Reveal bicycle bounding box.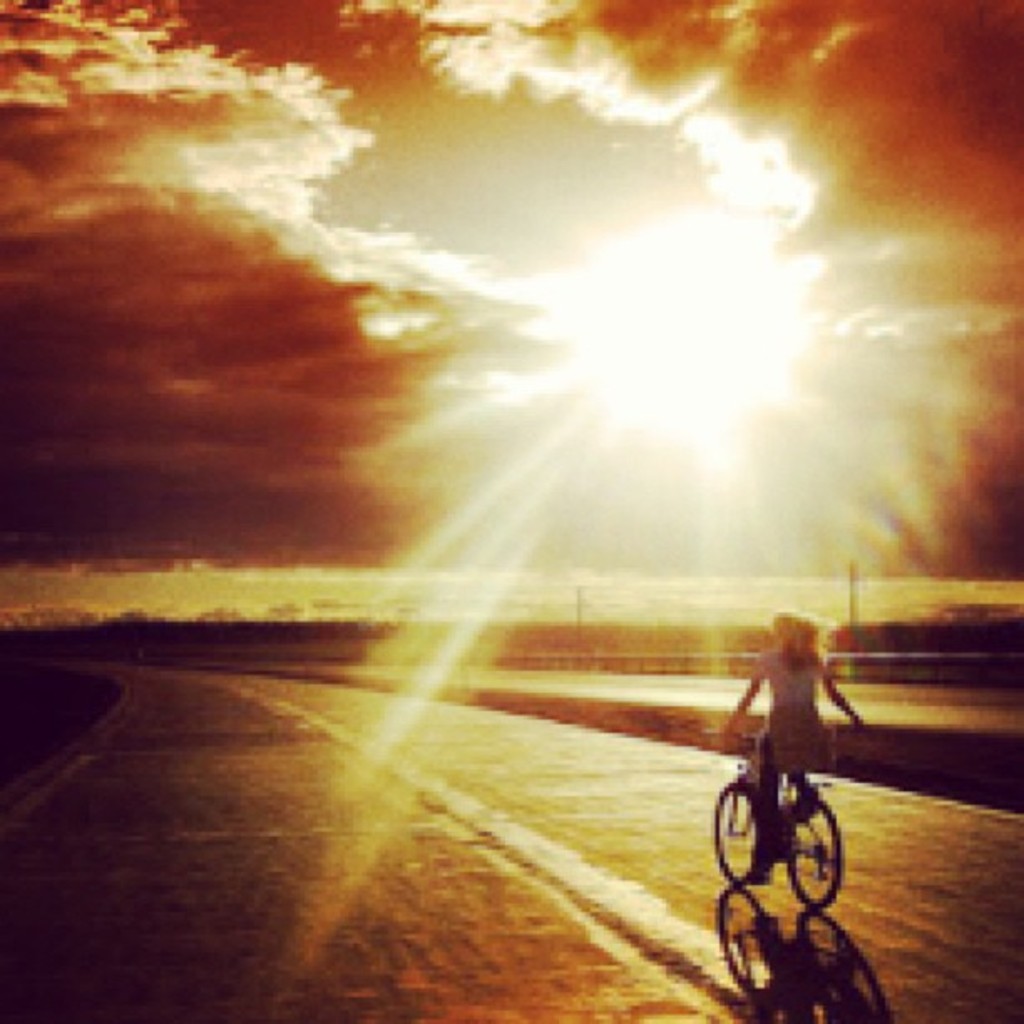
Revealed: rect(721, 713, 863, 950).
